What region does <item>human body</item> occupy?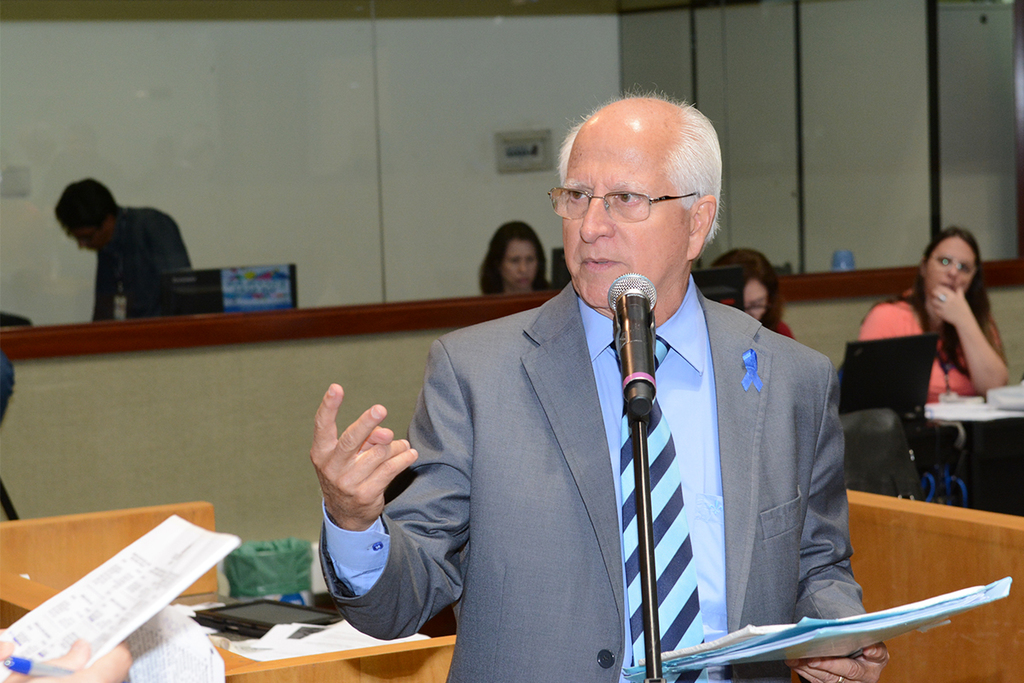
rect(55, 175, 188, 321).
